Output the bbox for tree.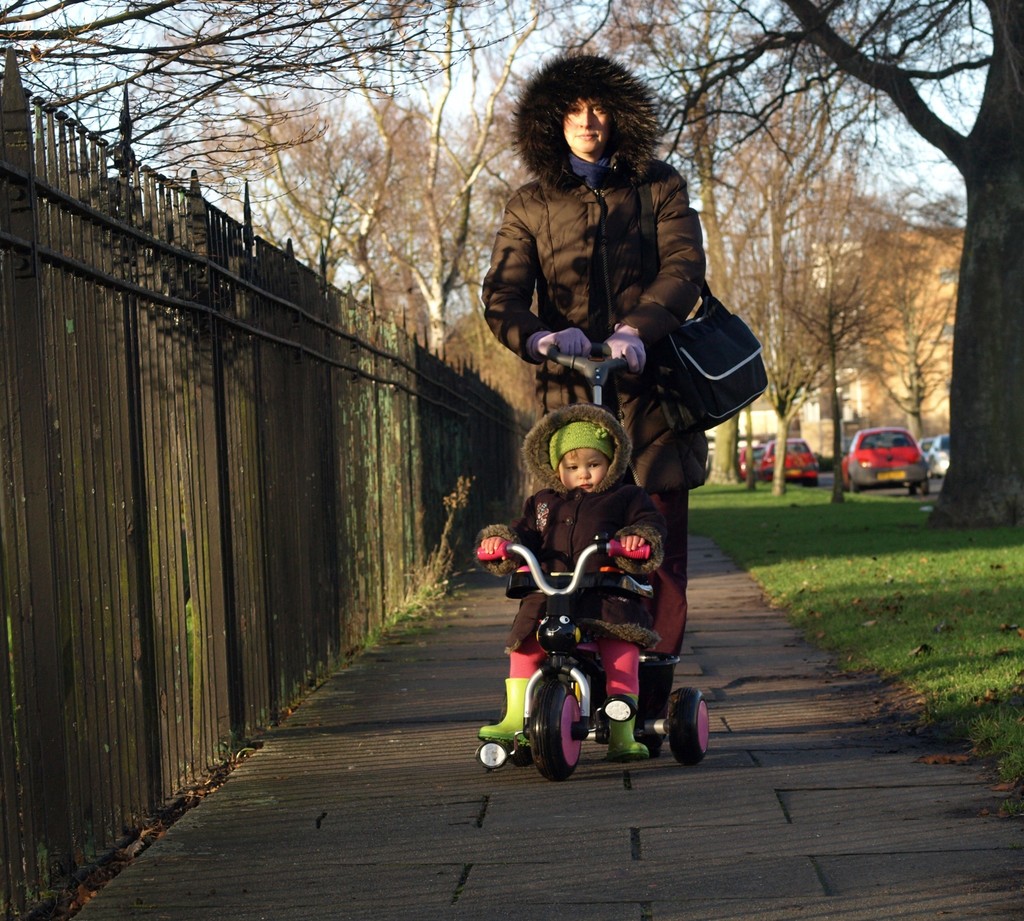
x1=640, y1=0, x2=1023, y2=527.
